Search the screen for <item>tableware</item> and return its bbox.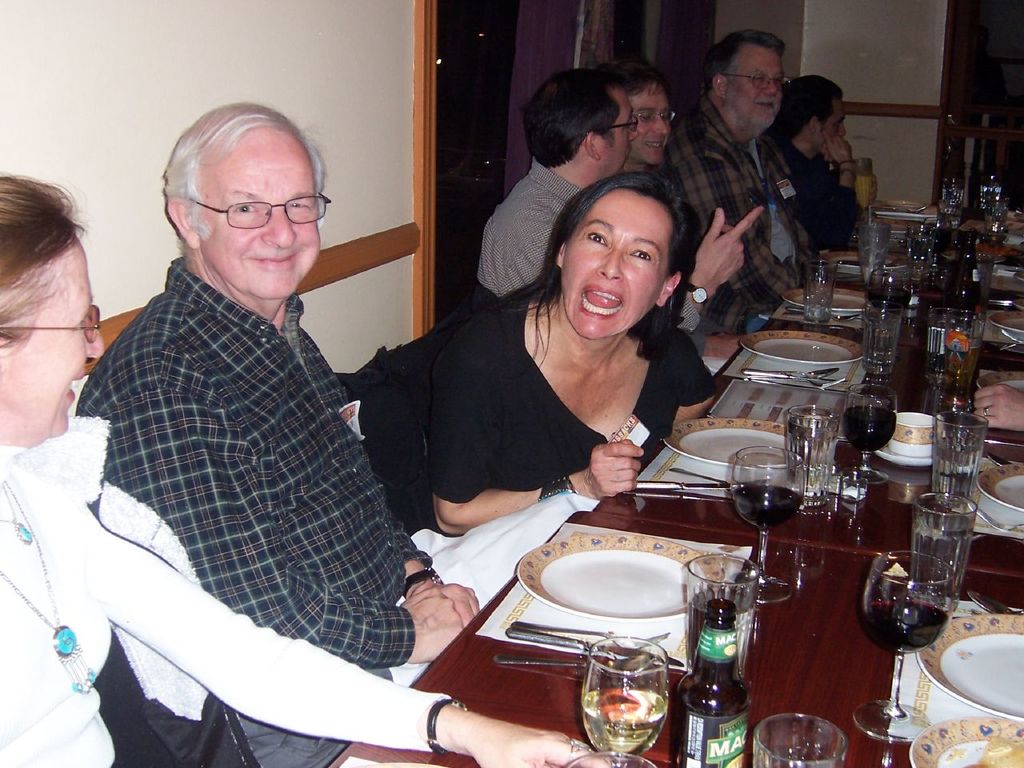
Found: x1=982 y1=436 x2=1023 y2=448.
